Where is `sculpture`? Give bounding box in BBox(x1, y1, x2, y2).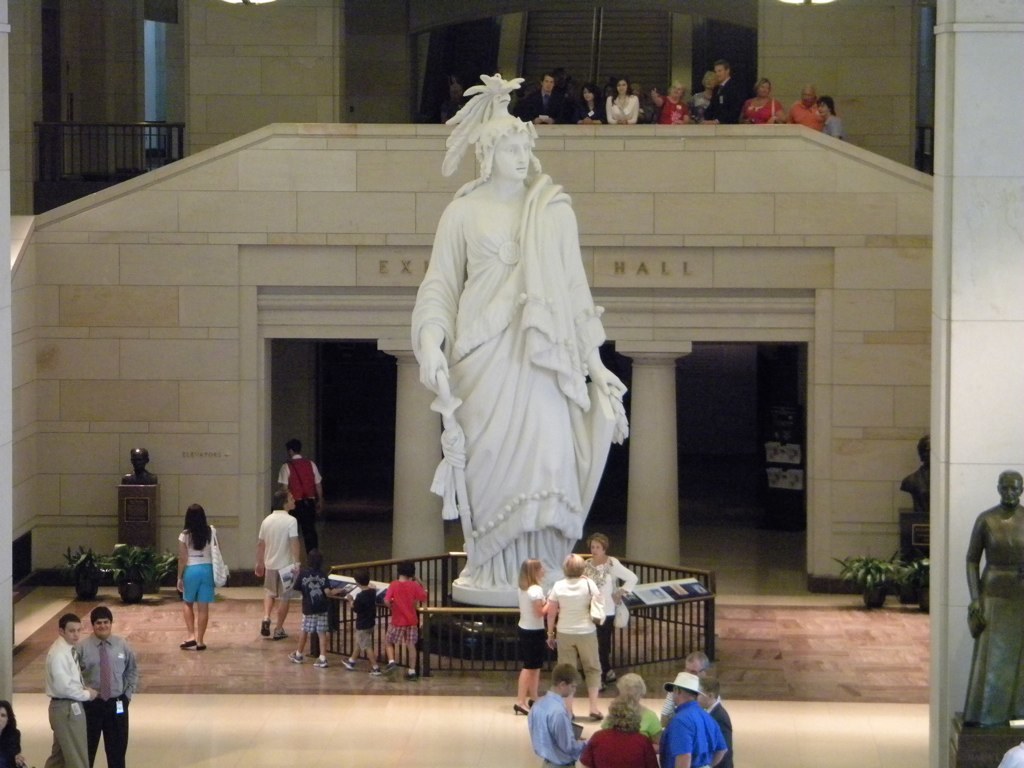
BBox(410, 88, 638, 615).
